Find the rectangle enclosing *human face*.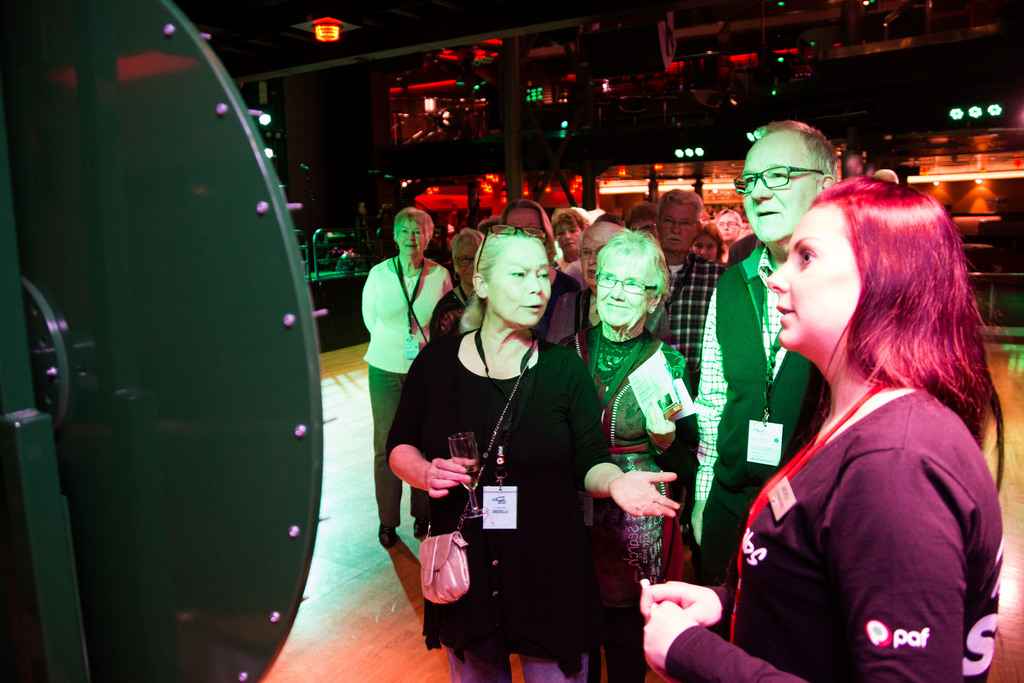
x1=719, y1=211, x2=740, y2=238.
